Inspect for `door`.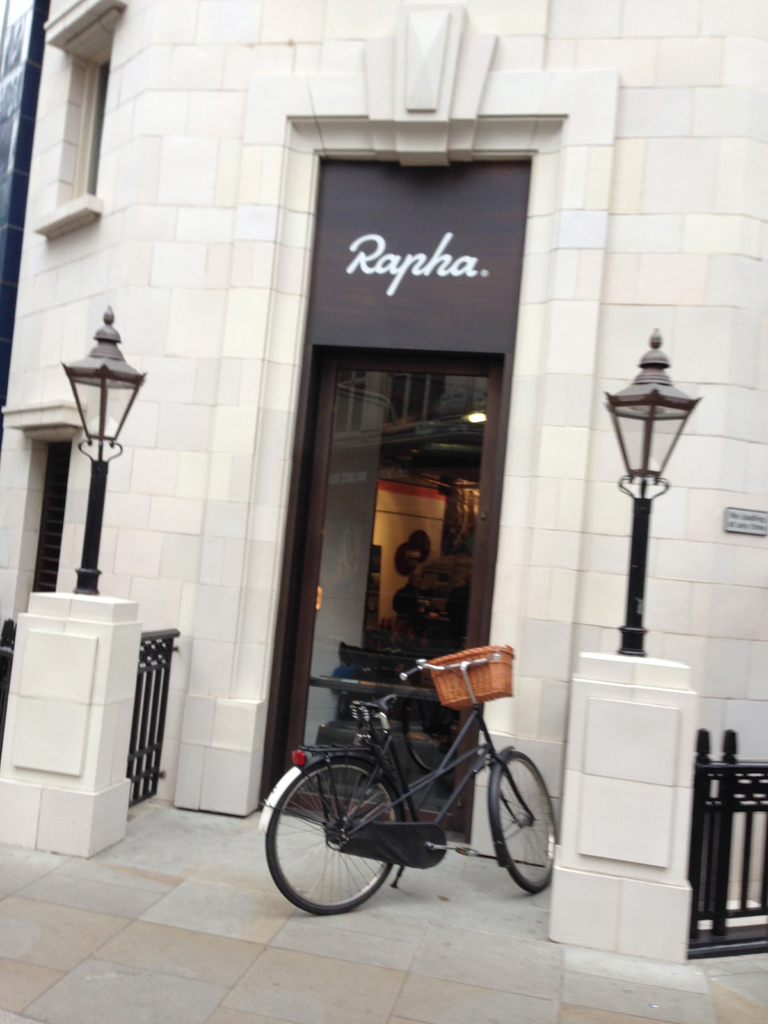
Inspection: x1=246, y1=396, x2=541, y2=843.
